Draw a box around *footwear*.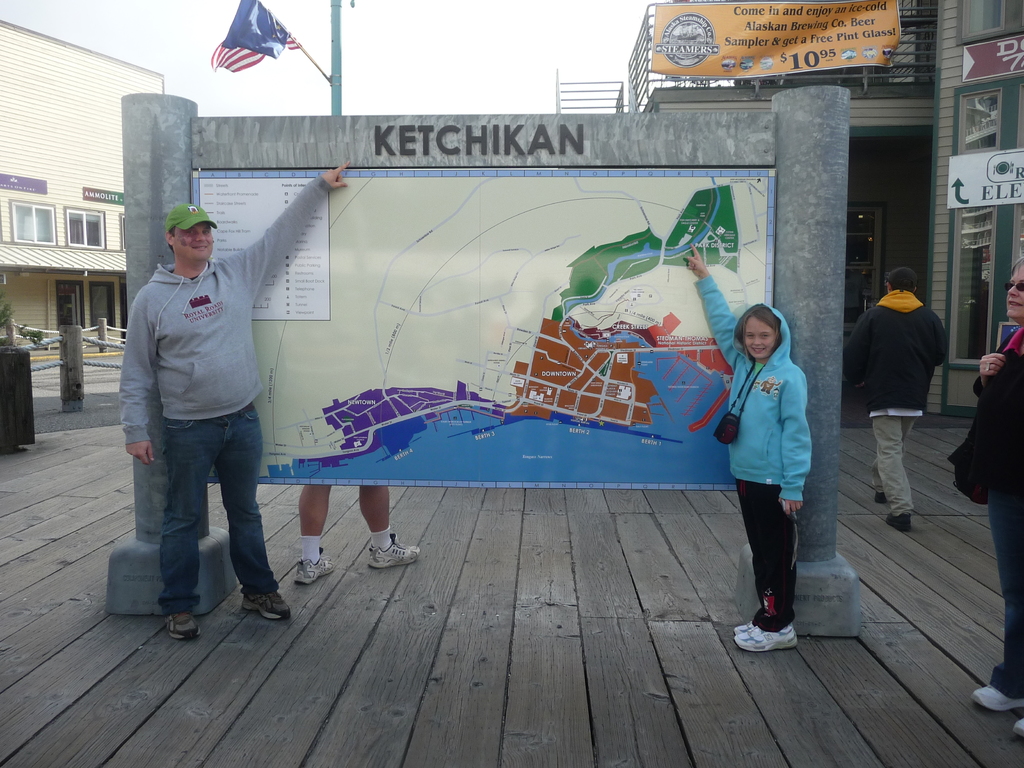
pyautogui.locateOnScreen(1012, 717, 1023, 735).
